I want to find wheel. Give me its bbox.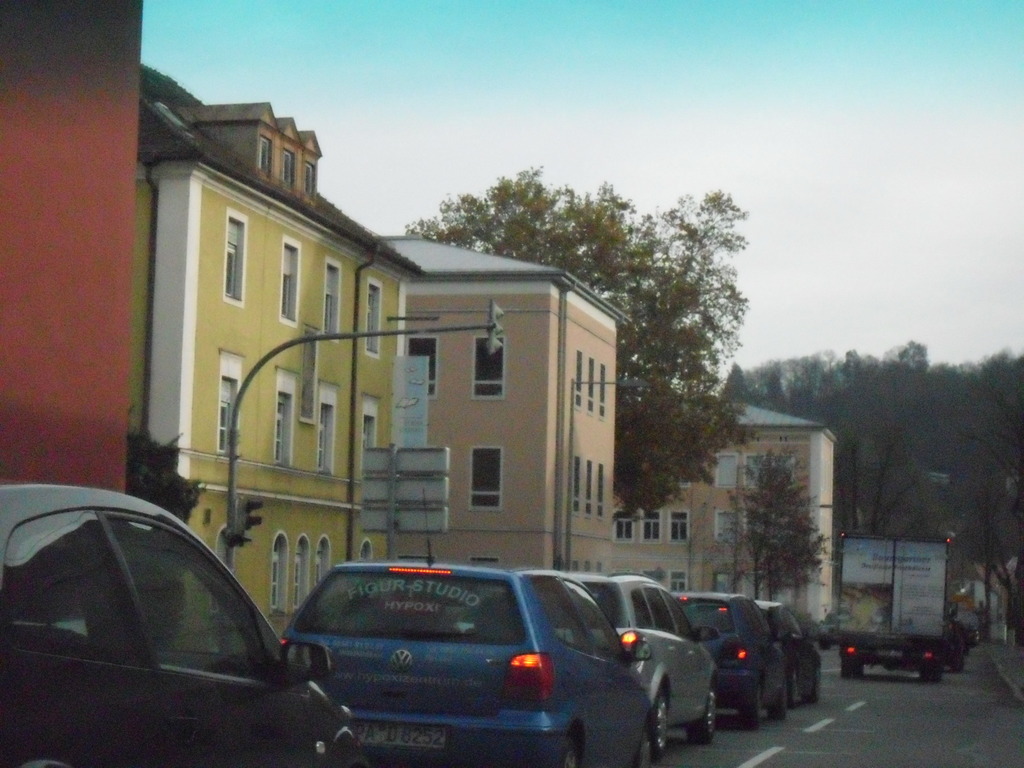
bbox=[772, 678, 783, 721].
